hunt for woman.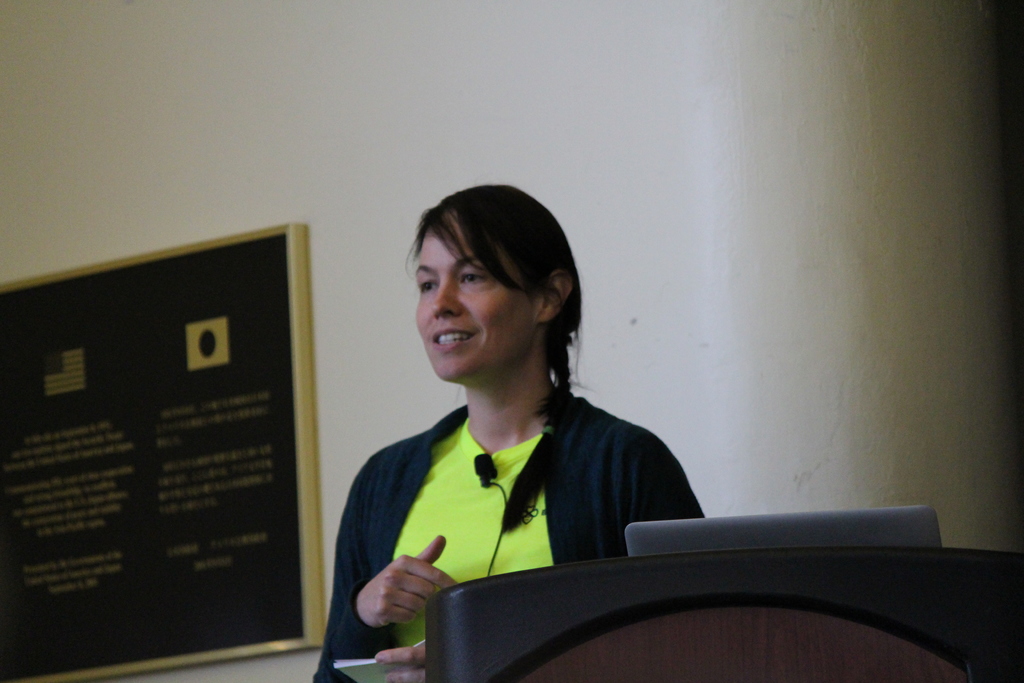
Hunted down at [left=316, top=172, right=698, bottom=663].
